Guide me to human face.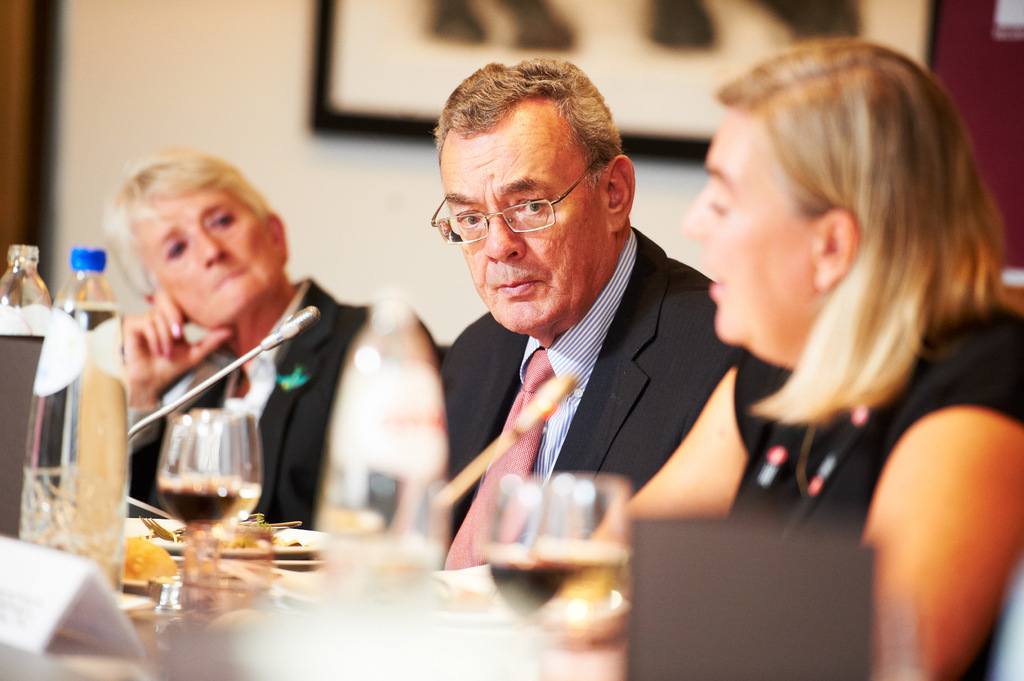
Guidance: box(127, 177, 291, 330).
